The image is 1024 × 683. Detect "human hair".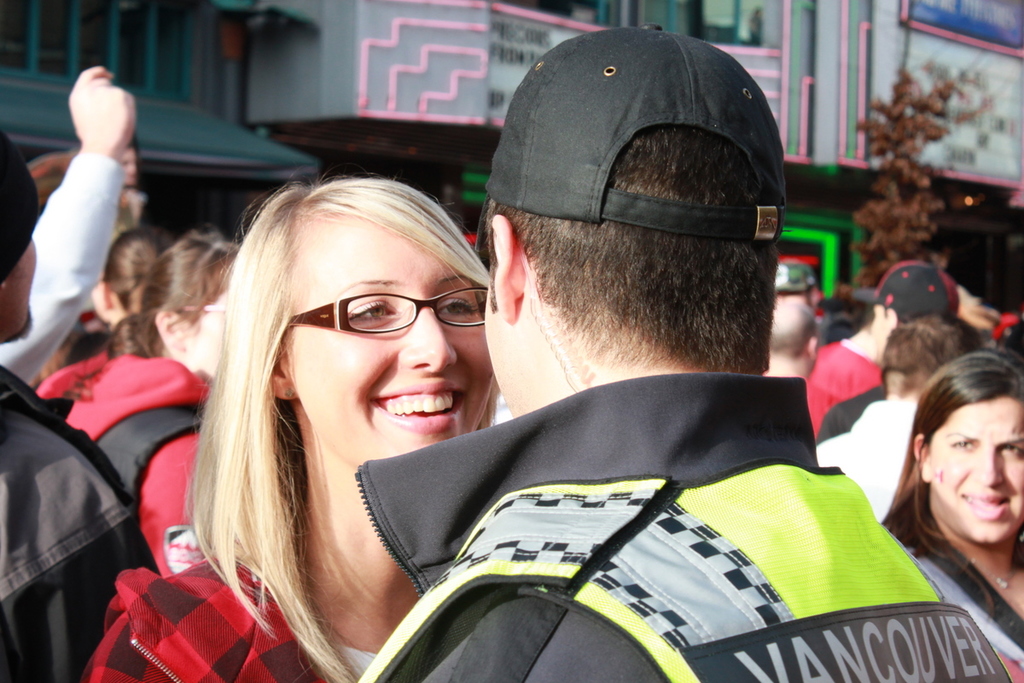
Detection: x1=490, y1=125, x2=784, y2=373.
